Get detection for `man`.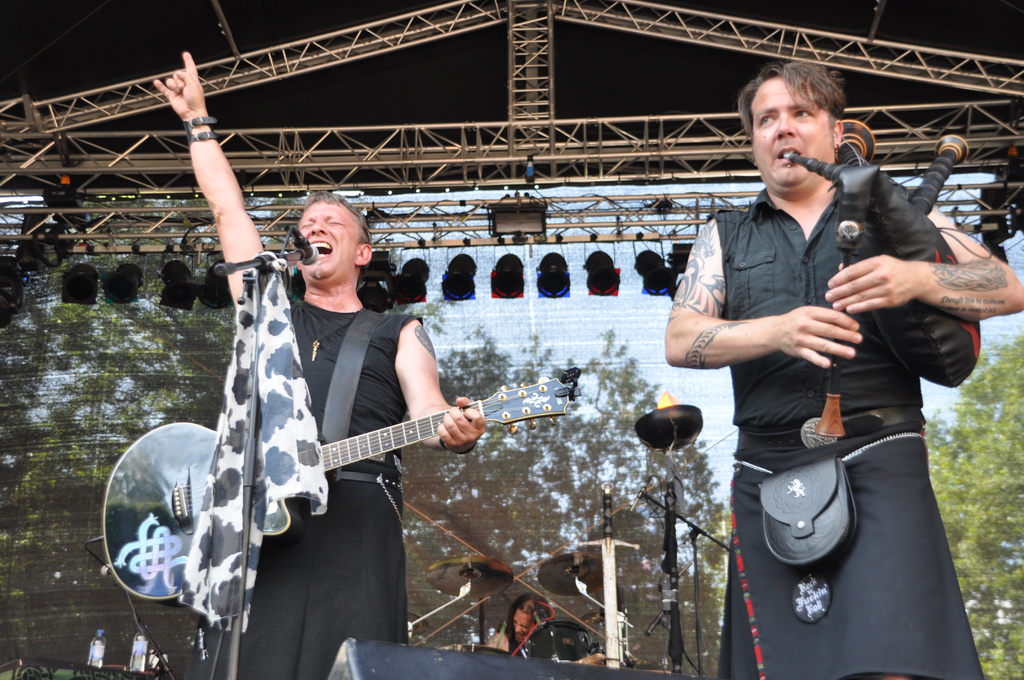
Detection: [left=155, top=49, right=493, bottom=679].
